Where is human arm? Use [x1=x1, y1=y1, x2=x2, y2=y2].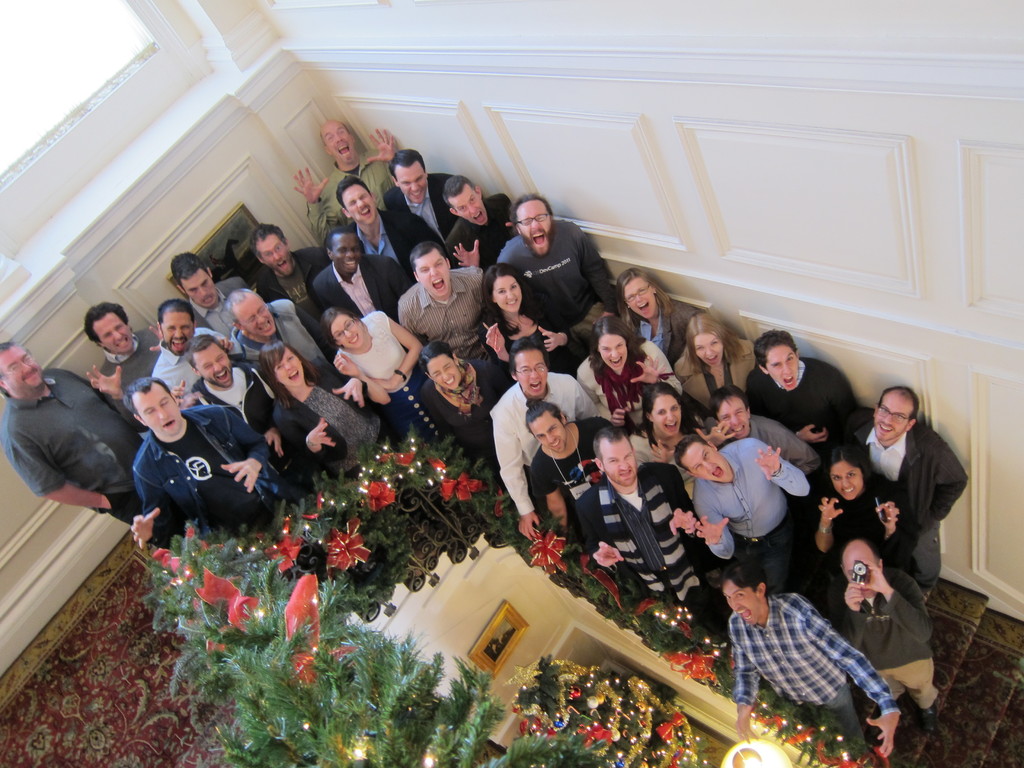
[x1=452, y1=224, x2=493, y2=271].
